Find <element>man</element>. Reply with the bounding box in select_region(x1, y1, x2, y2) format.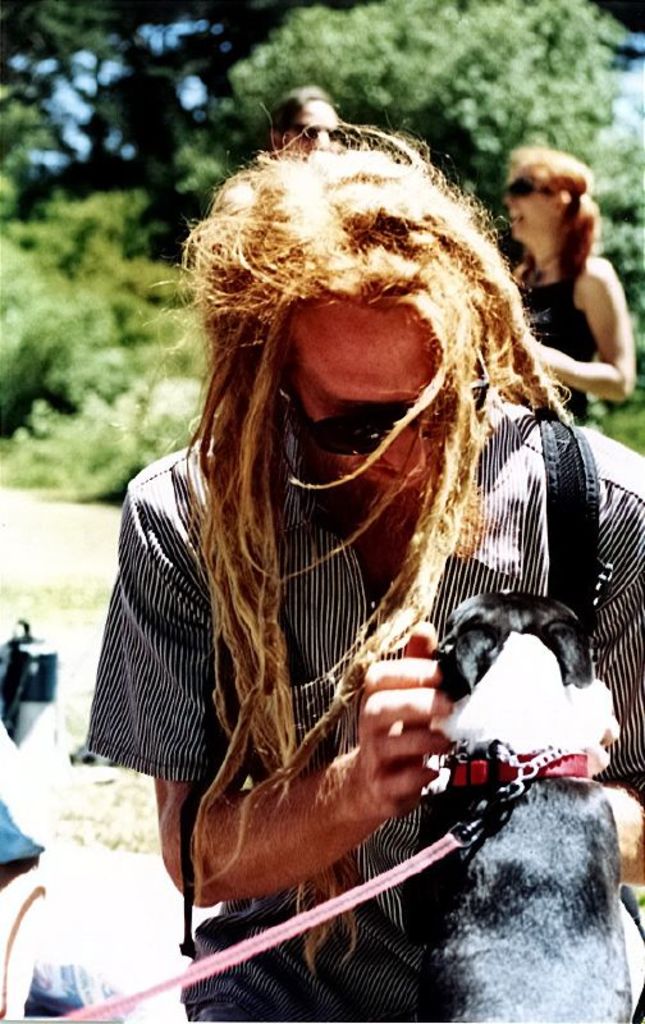
select_region(102, 108, 622, 973).
